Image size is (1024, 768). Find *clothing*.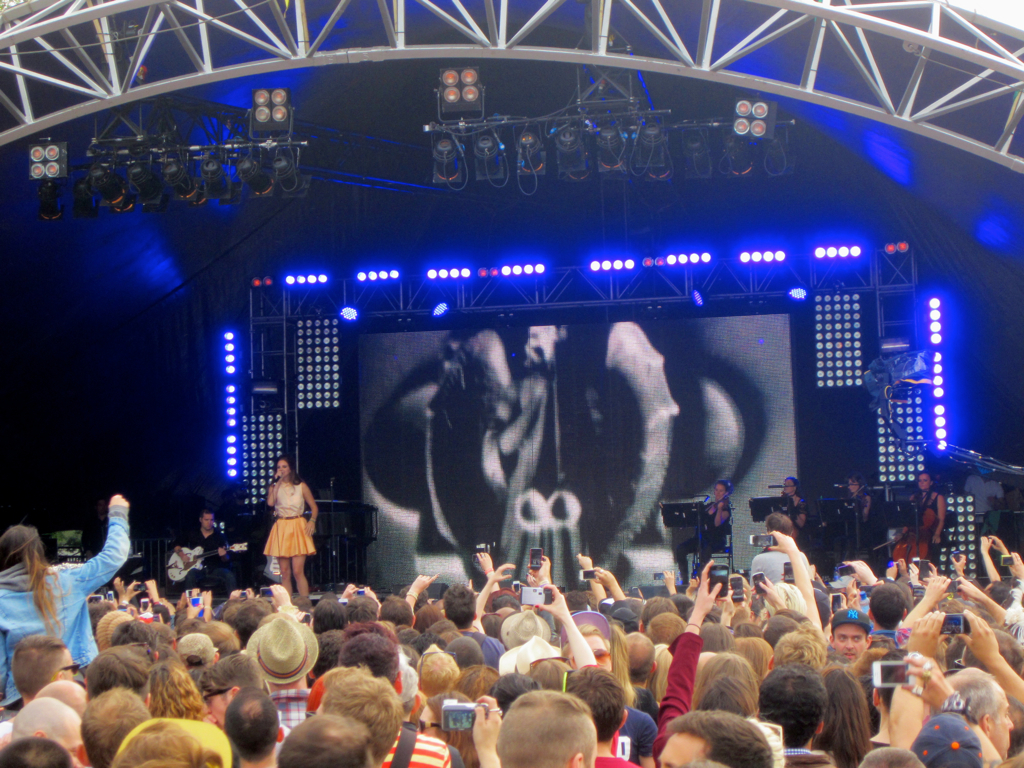
box(470, 626, 503, 676).
